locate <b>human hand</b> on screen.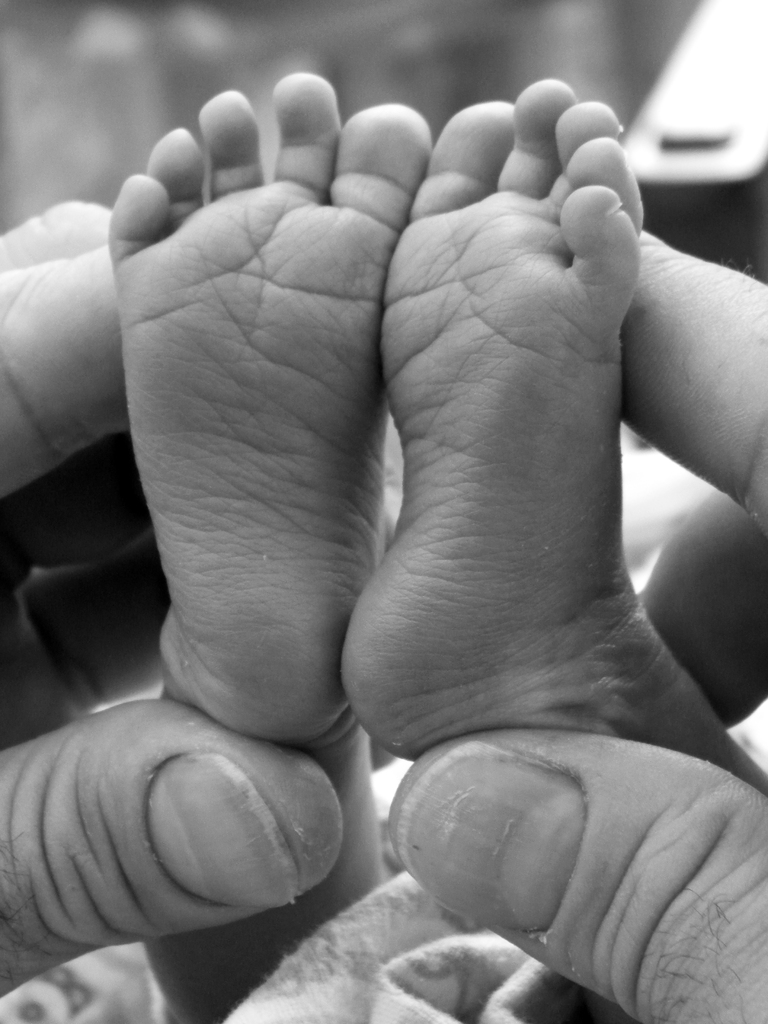
On screen at left=0, top=199, right=394, bottom=1000.
